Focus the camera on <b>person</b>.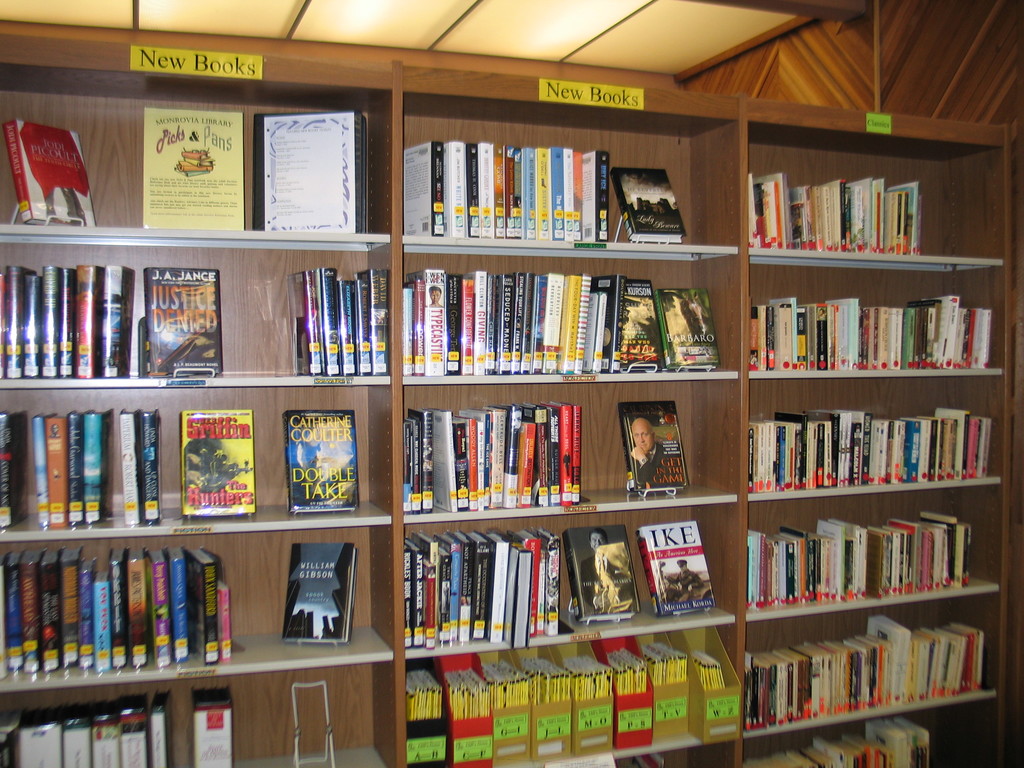
Focus region: (left=579, top=528, right=635, bottom=611).
